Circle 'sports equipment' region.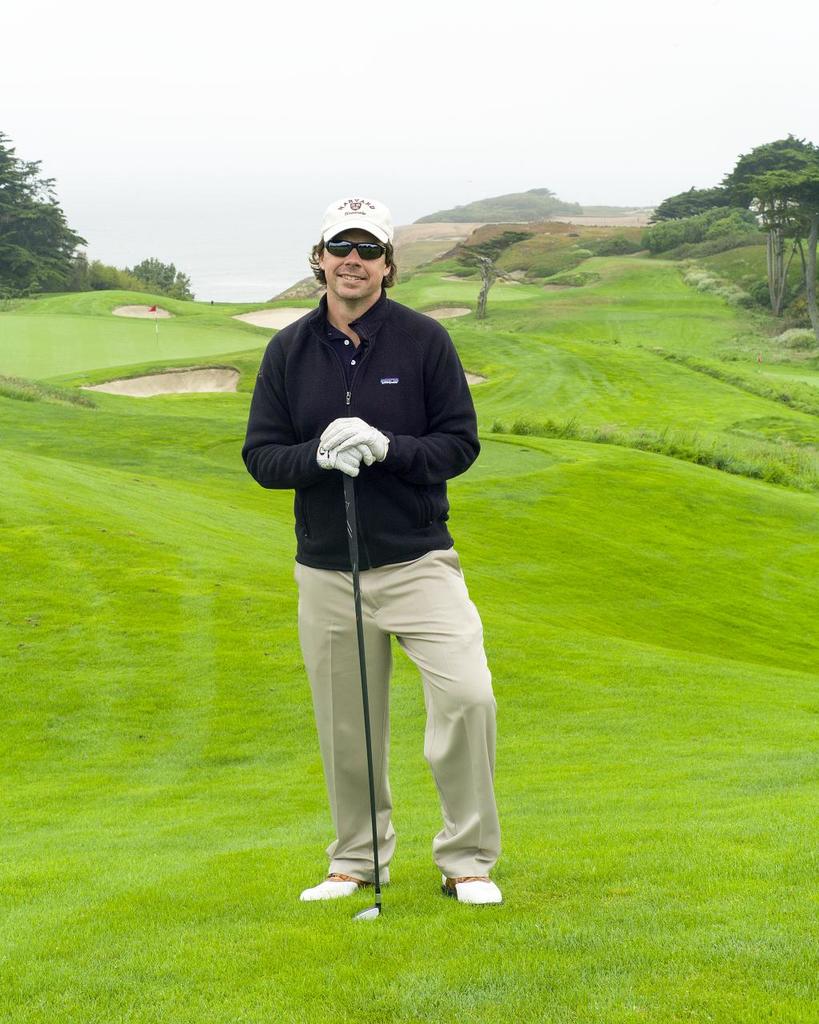
Region: l=299, t=871, r=370, b=906.
